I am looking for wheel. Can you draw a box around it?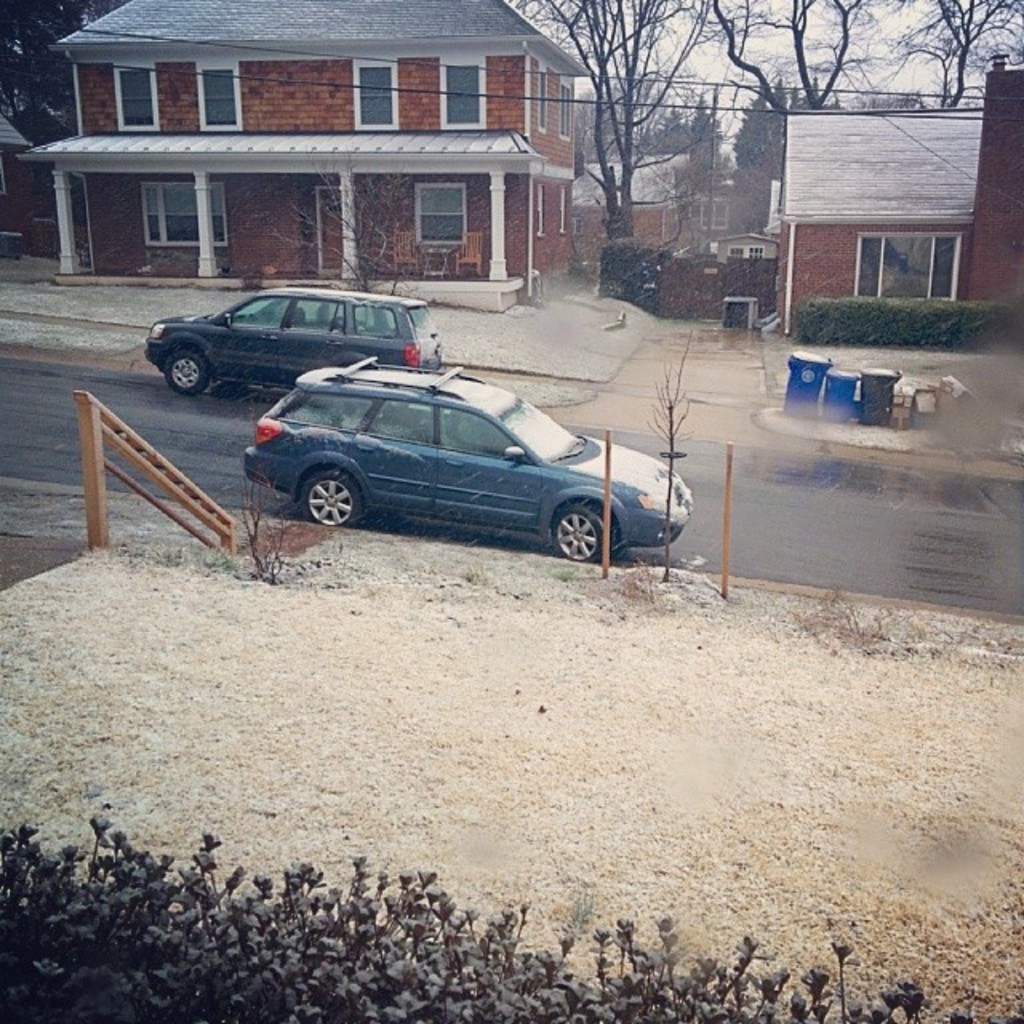
Sure, the bounding box is <region>171, 344, 219, 394</region>.
